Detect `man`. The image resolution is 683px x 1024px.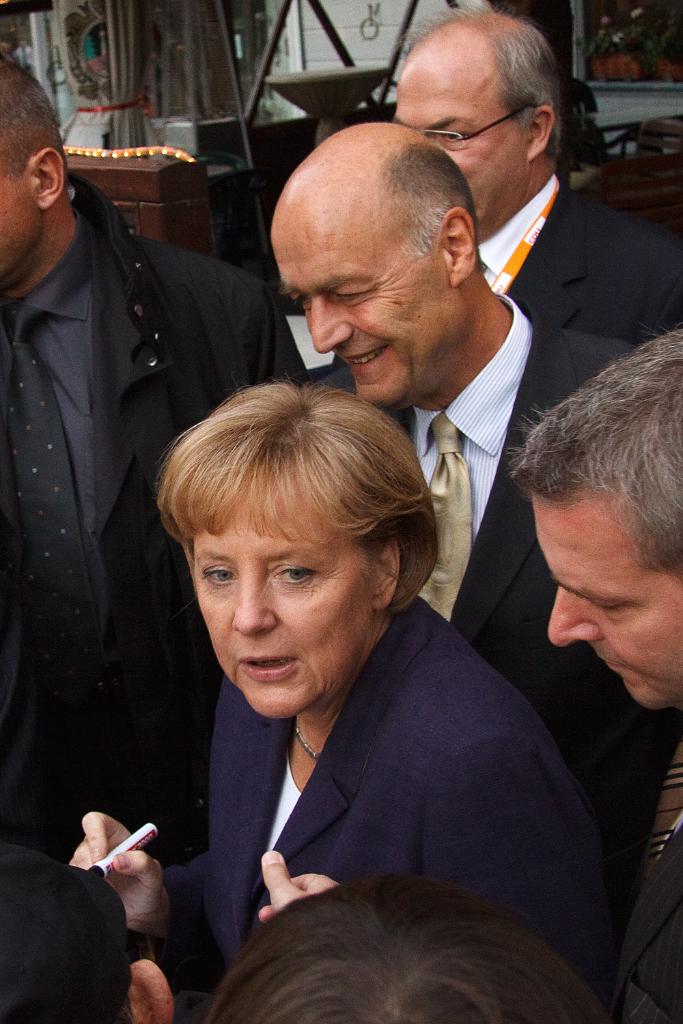
detection(504, 326, 682, 1023).
